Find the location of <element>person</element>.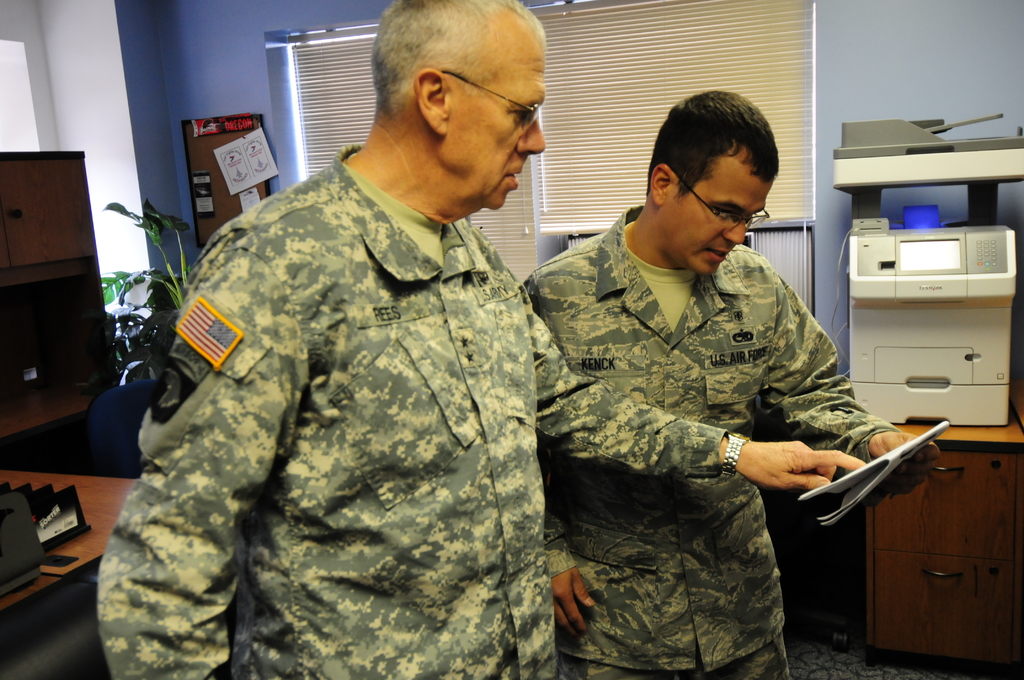
Location: Rect(518, 91, 942, 679).
